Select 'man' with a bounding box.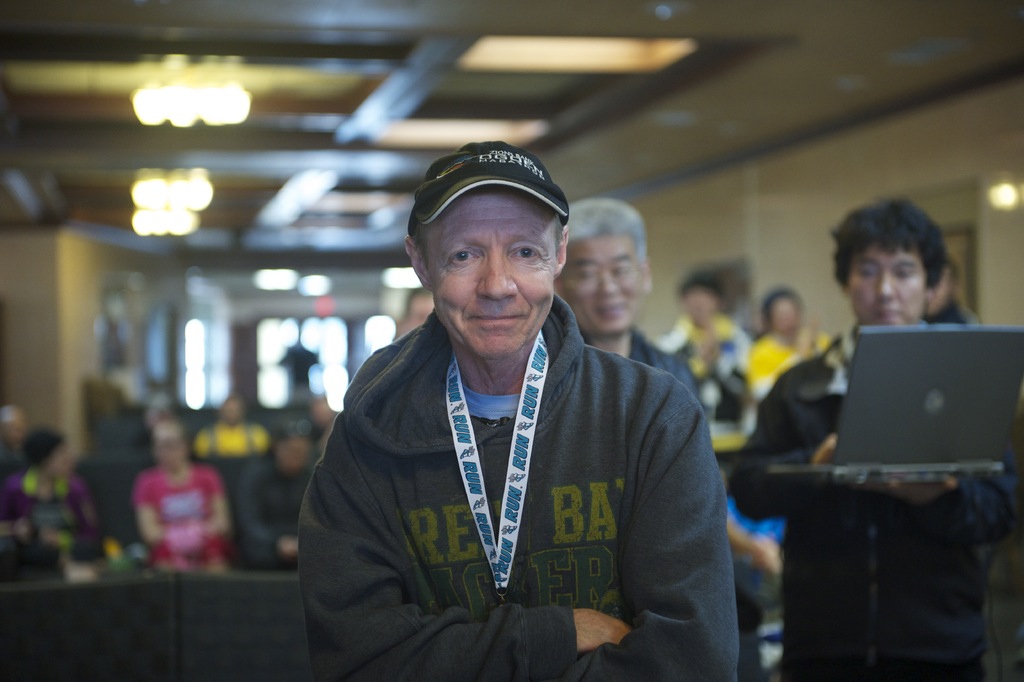
locate(913, 265, 980, 329).
